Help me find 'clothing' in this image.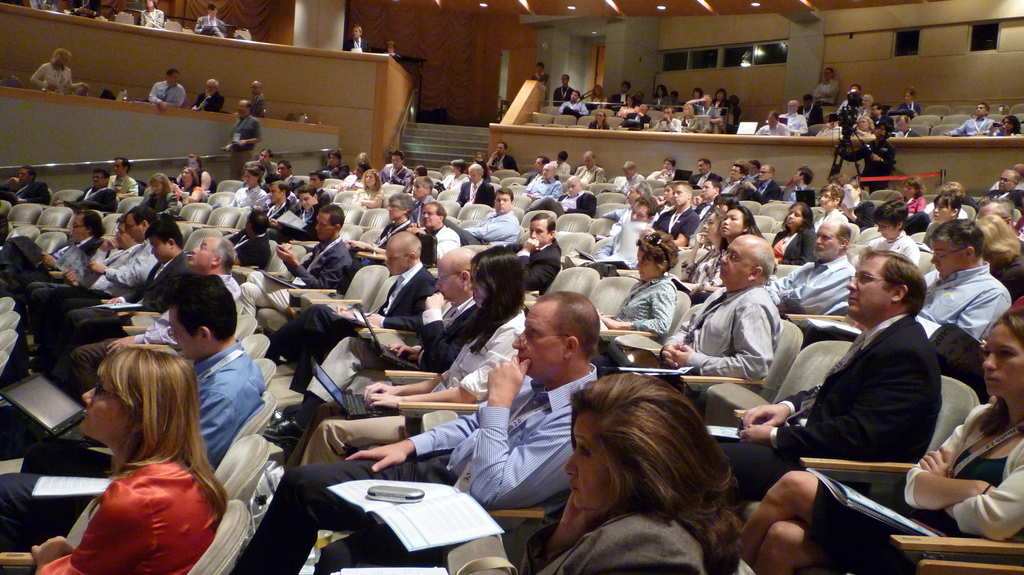
Found it: 597 276 668 337.
